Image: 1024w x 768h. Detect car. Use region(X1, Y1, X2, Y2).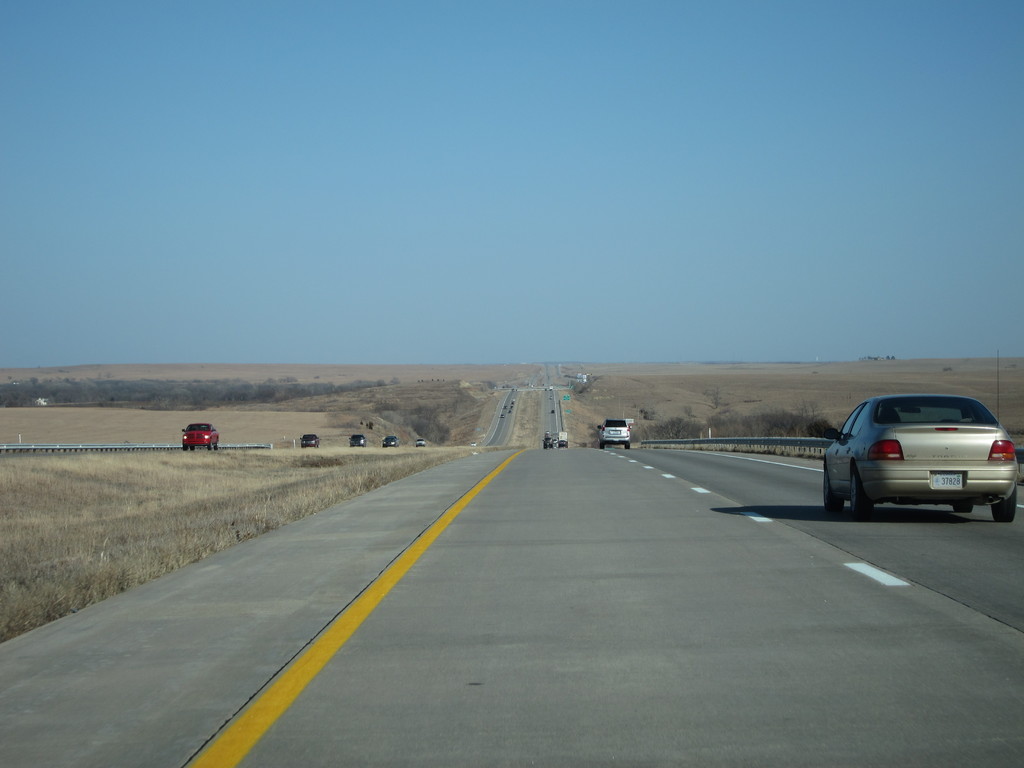
region(346, 435, 365, 445).
